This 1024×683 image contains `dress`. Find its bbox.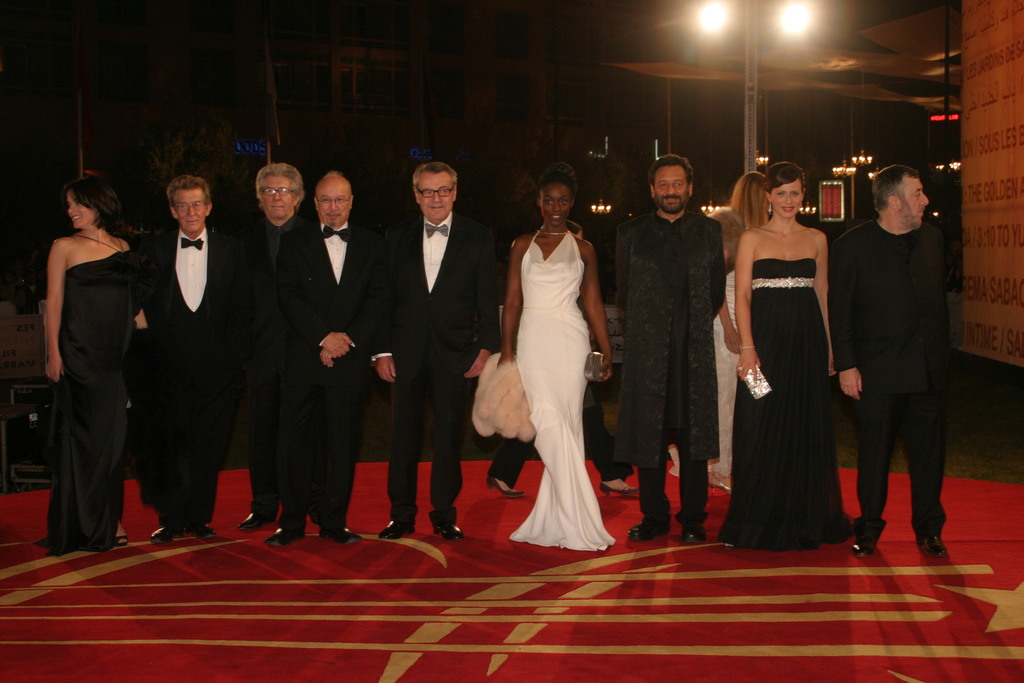
{"left": 739, "top": 192, "right": 847, "bottom": 546}.
